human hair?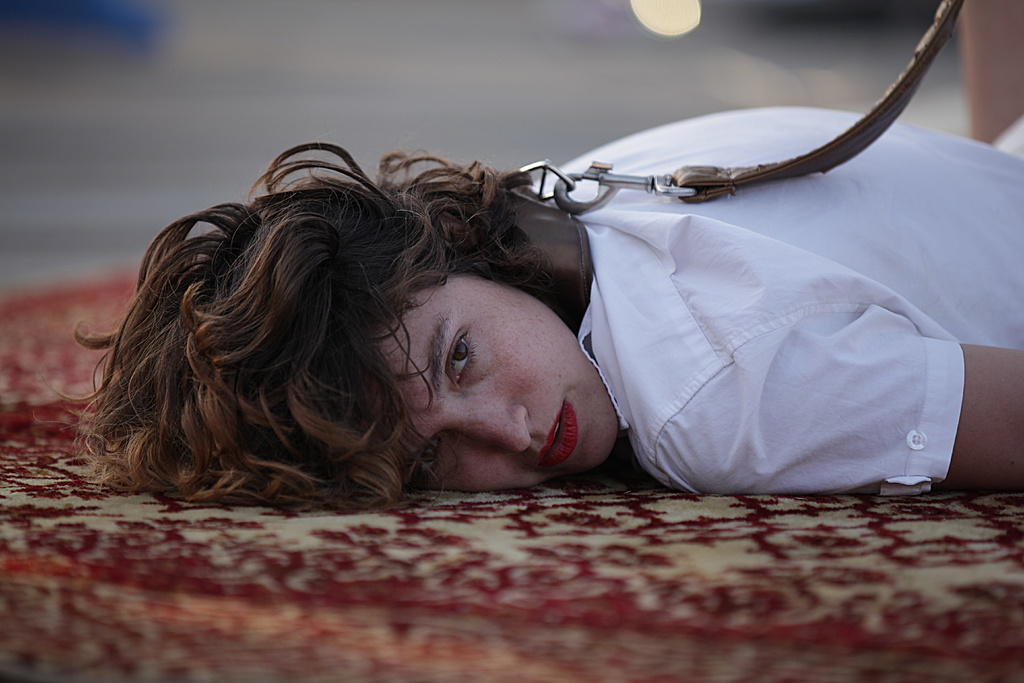
81, 145, 533, 507
